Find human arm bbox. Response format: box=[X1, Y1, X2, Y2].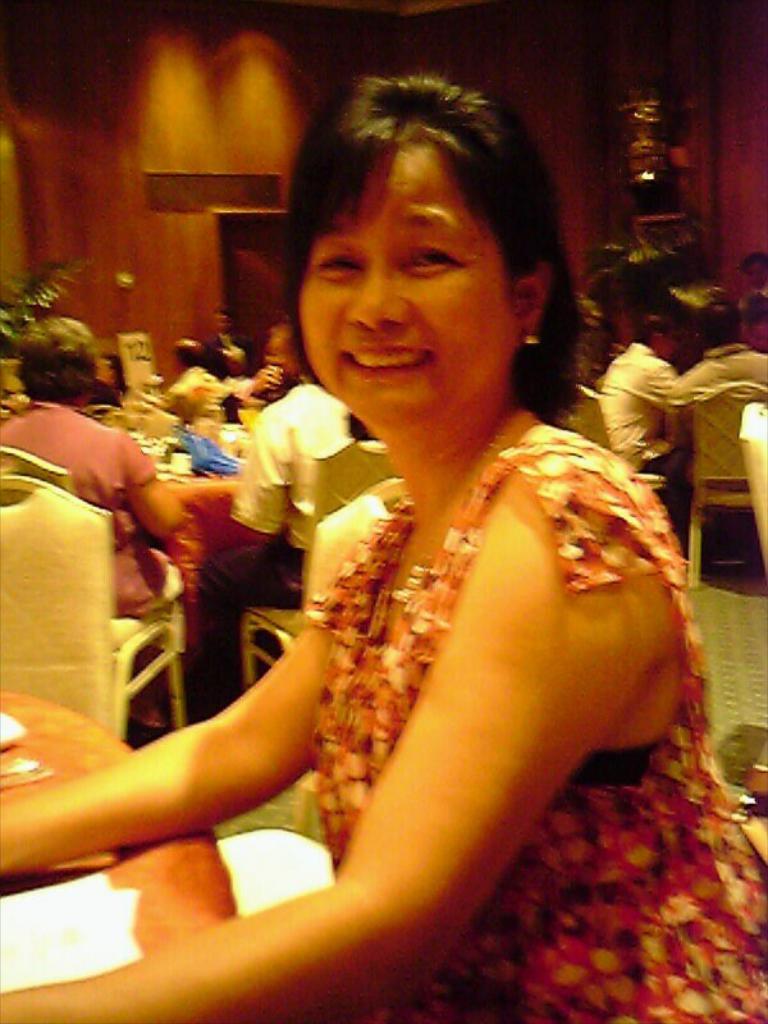
box=[639, 366, 676, 398].
